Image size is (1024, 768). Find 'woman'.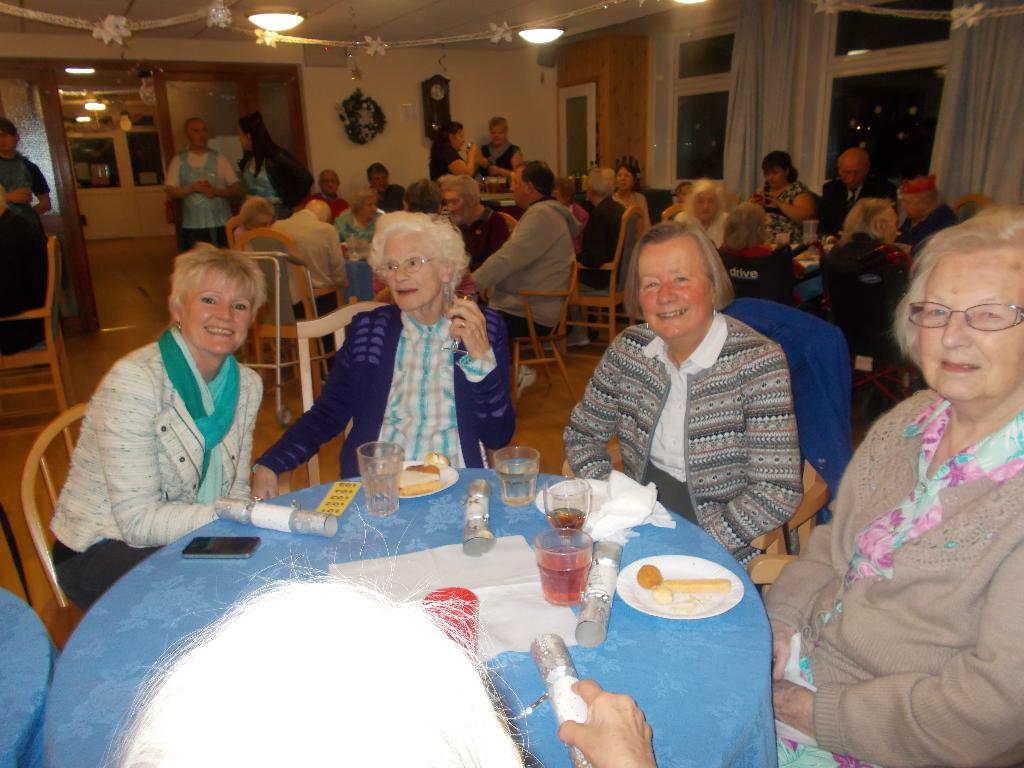
BBox(812, 195, 923, 362).
